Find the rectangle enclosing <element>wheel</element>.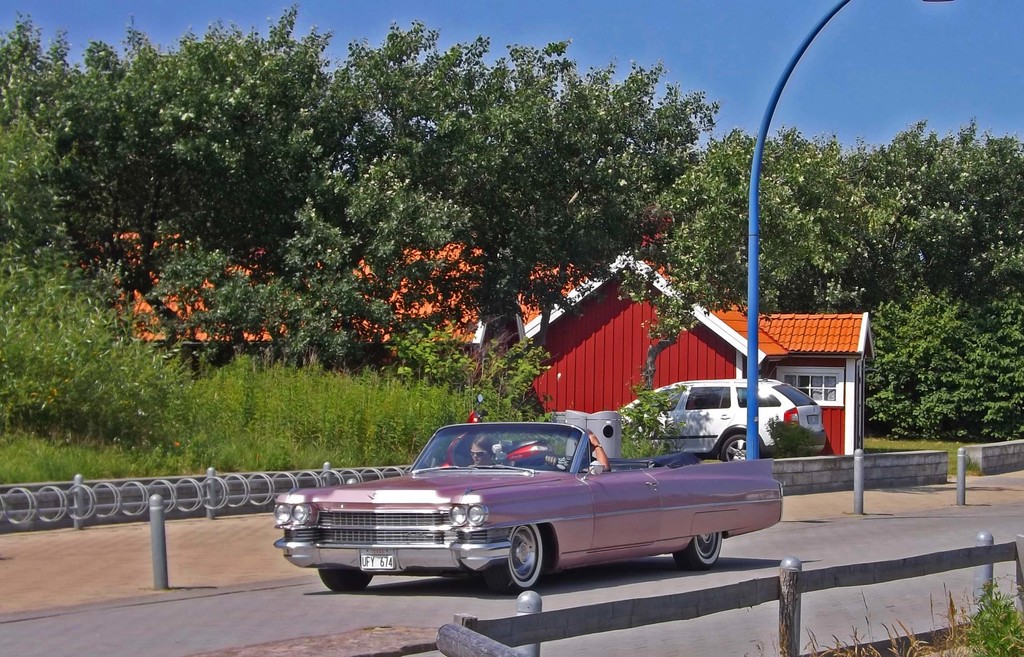
<bbox>484, 515, 549, 600</bbox>.
